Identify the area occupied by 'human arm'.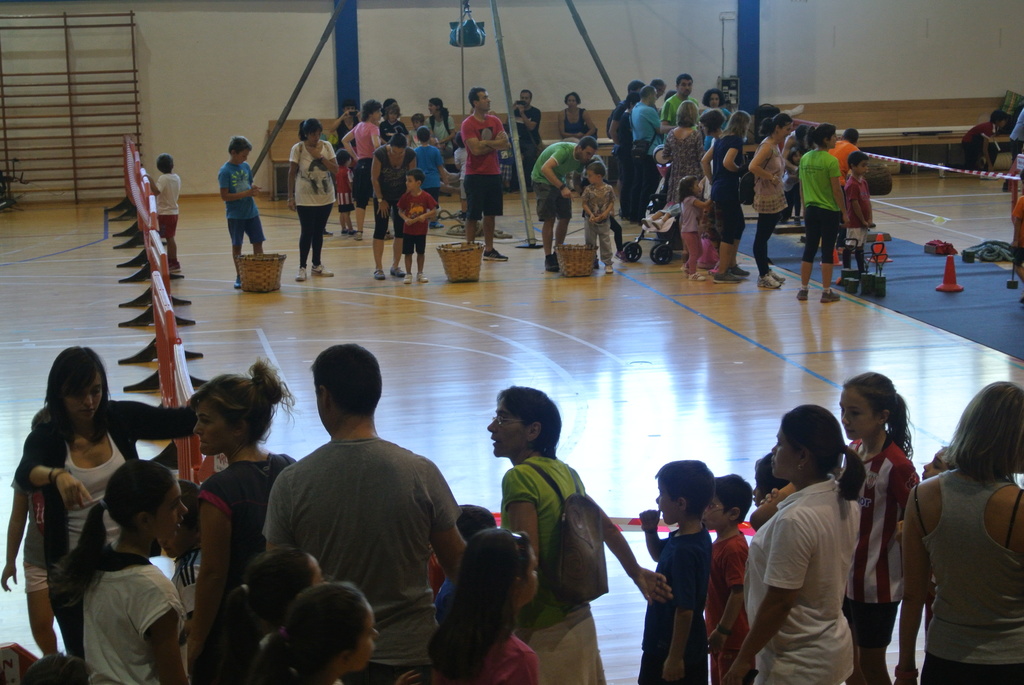
Area: l=496, t=455, r=542, b=580.
